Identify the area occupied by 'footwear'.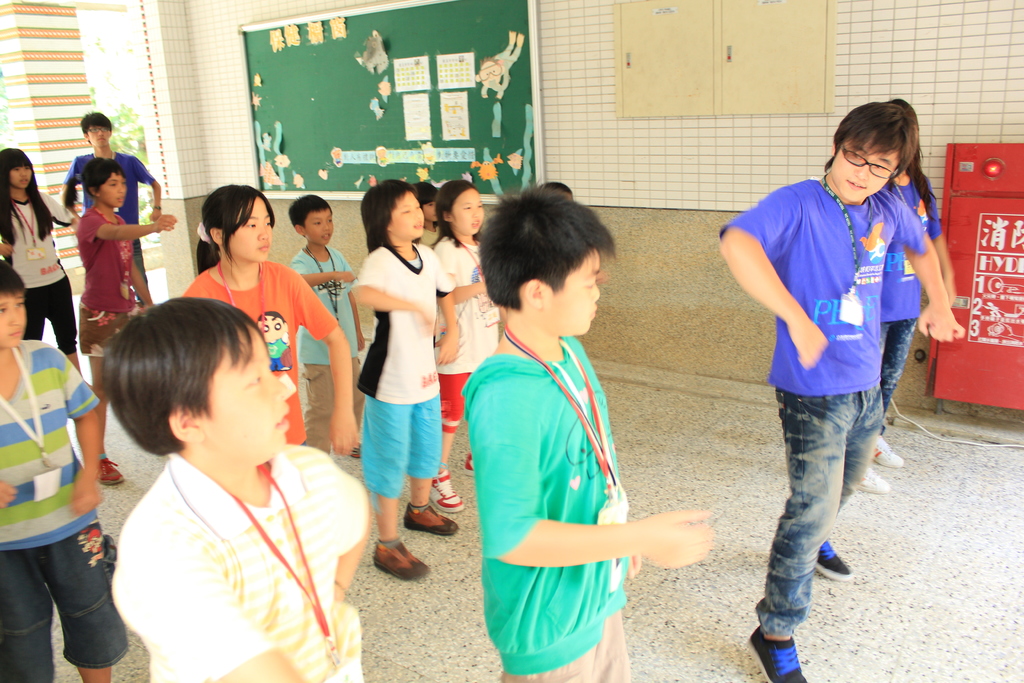
Area: bbox=(402, 509, 465, 534).
